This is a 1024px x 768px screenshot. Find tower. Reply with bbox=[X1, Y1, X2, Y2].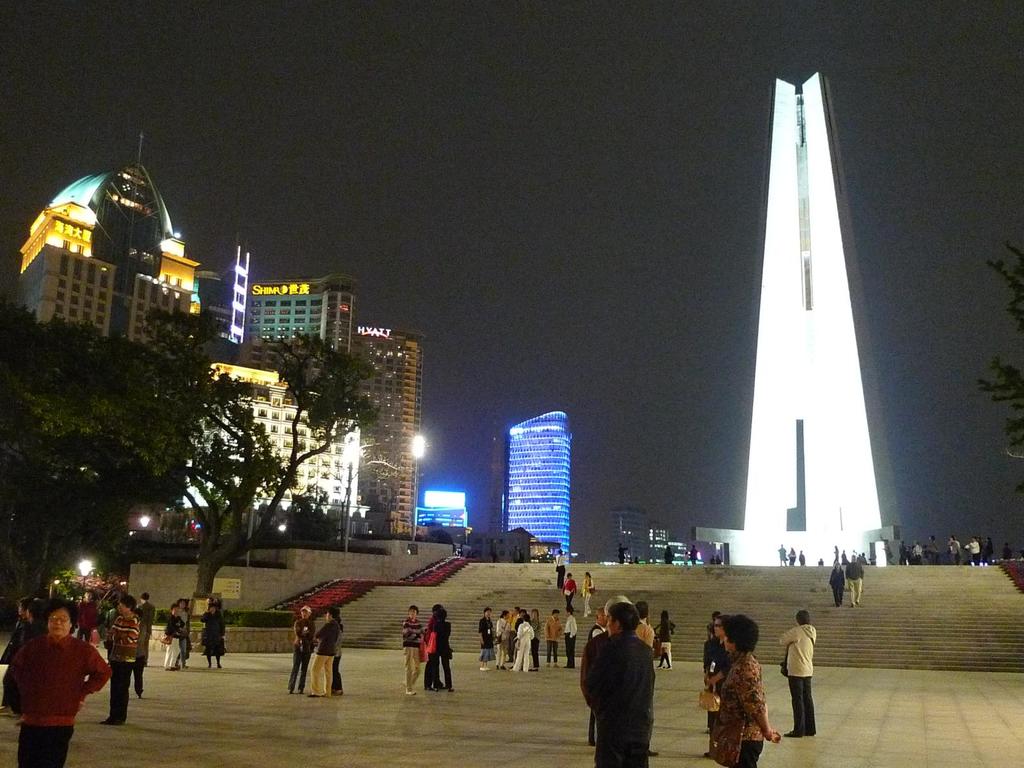
bbox=[351, 326, 427, 538].
